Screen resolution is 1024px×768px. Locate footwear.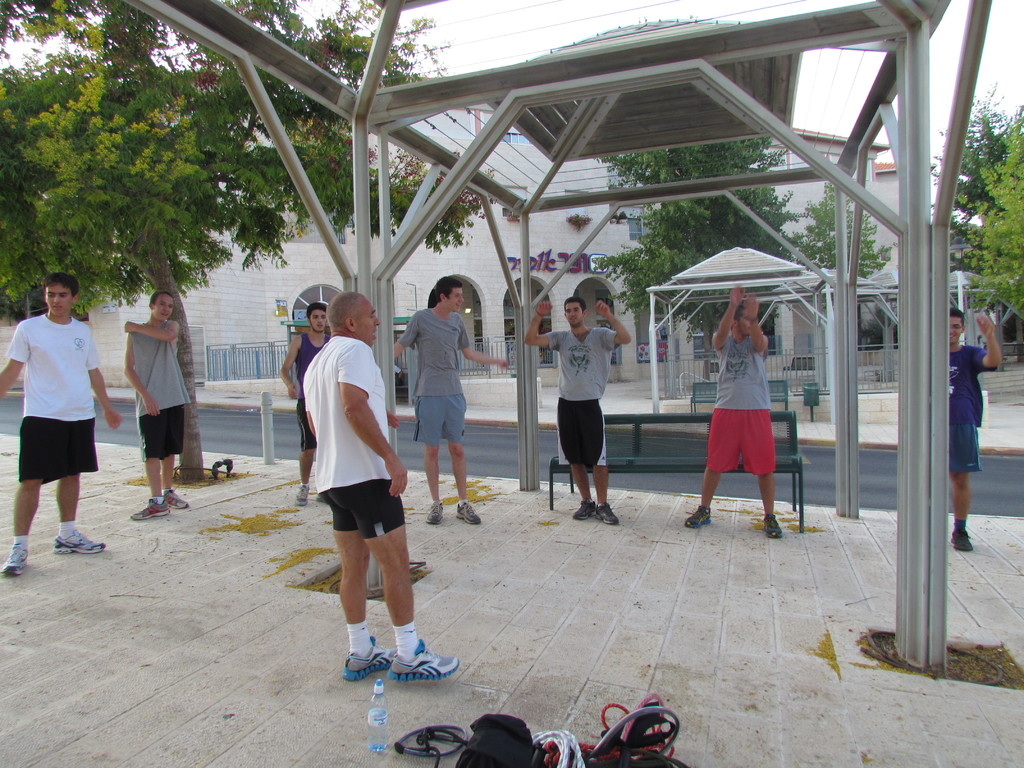
rect(390, 641, 460, 680).
